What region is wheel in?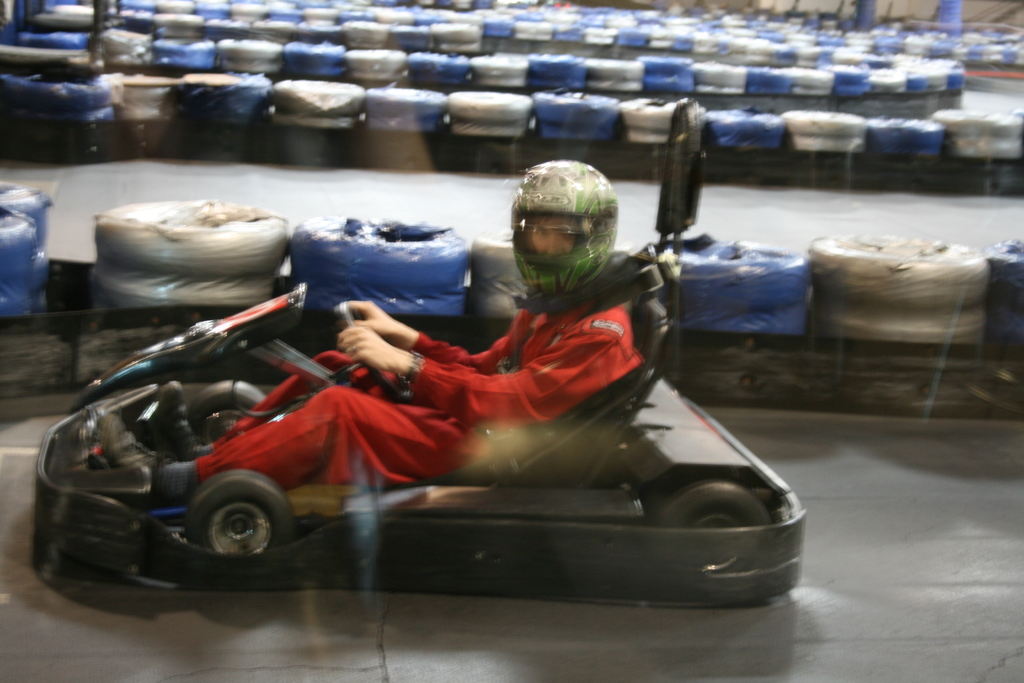
l=1, t=211, r=36, b=283.
